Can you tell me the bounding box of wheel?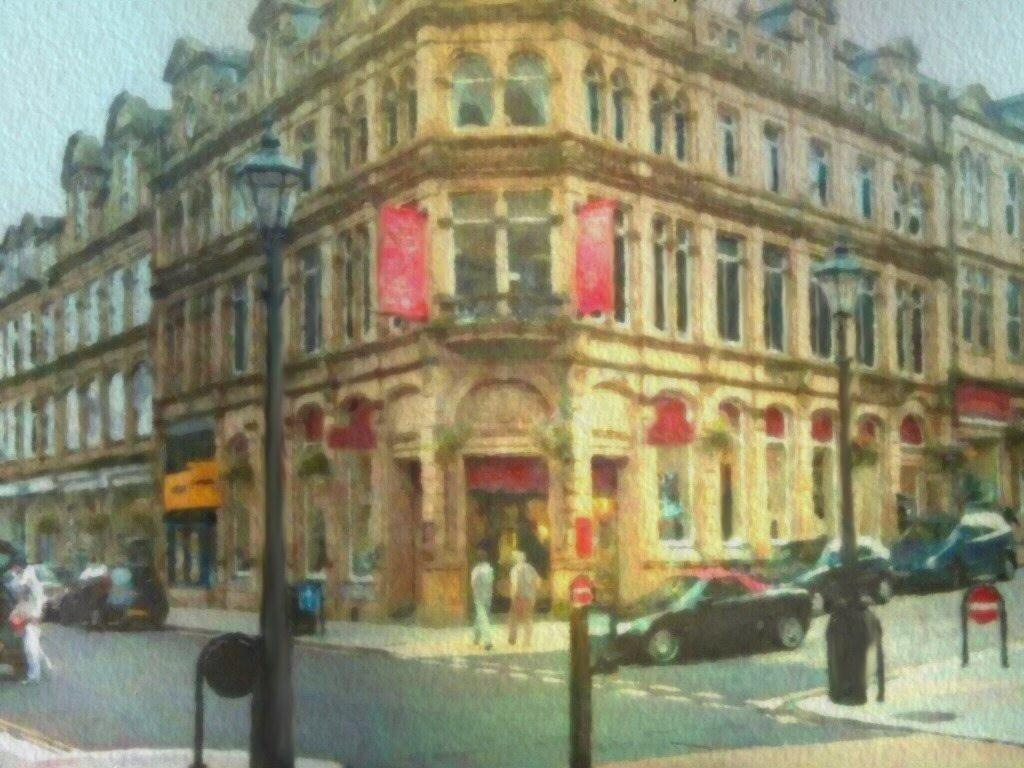
BBox(946, 559, 963, 587).
